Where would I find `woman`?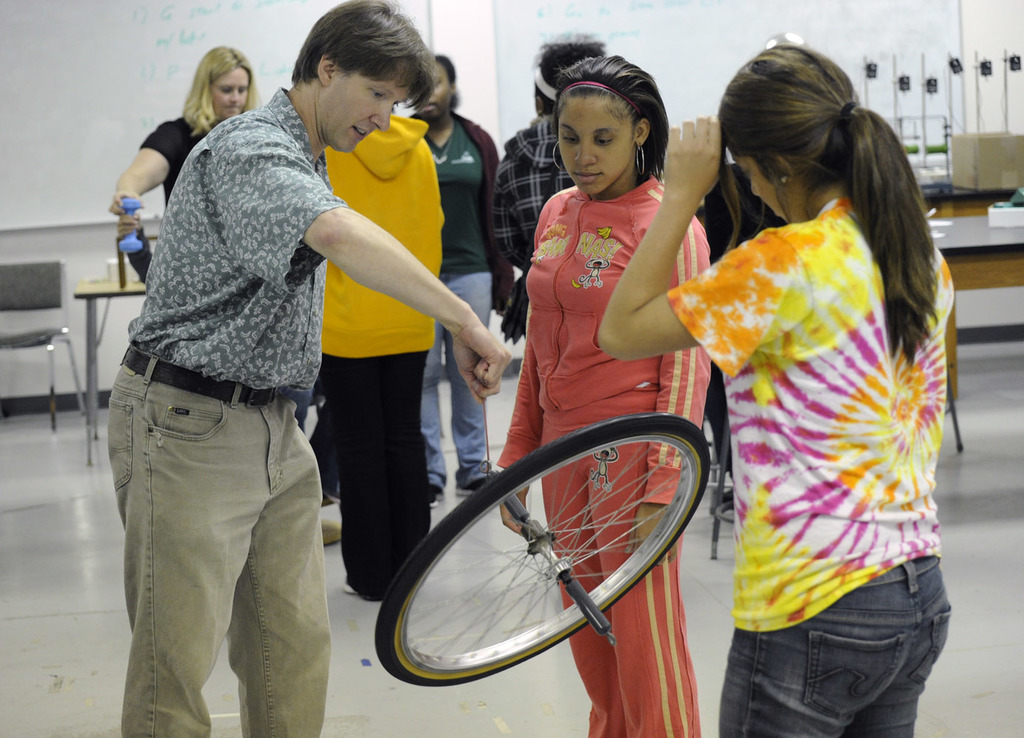
At BBox(643, 38, 975, 724).
